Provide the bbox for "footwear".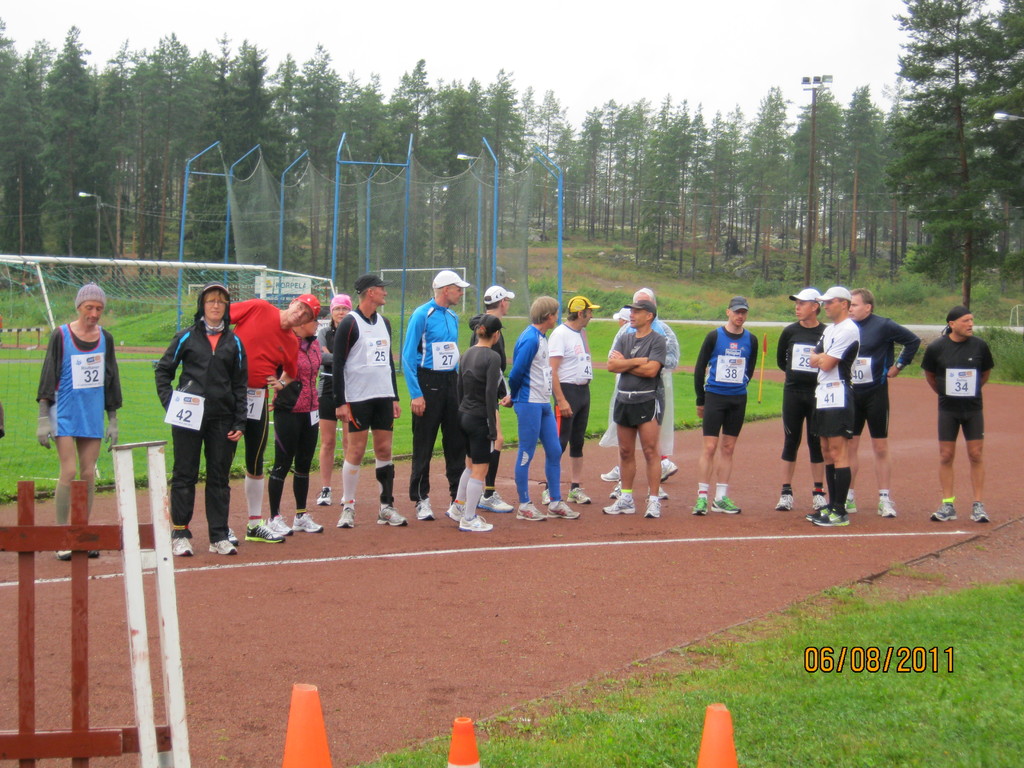
crop(712, 490, 743, 514).
